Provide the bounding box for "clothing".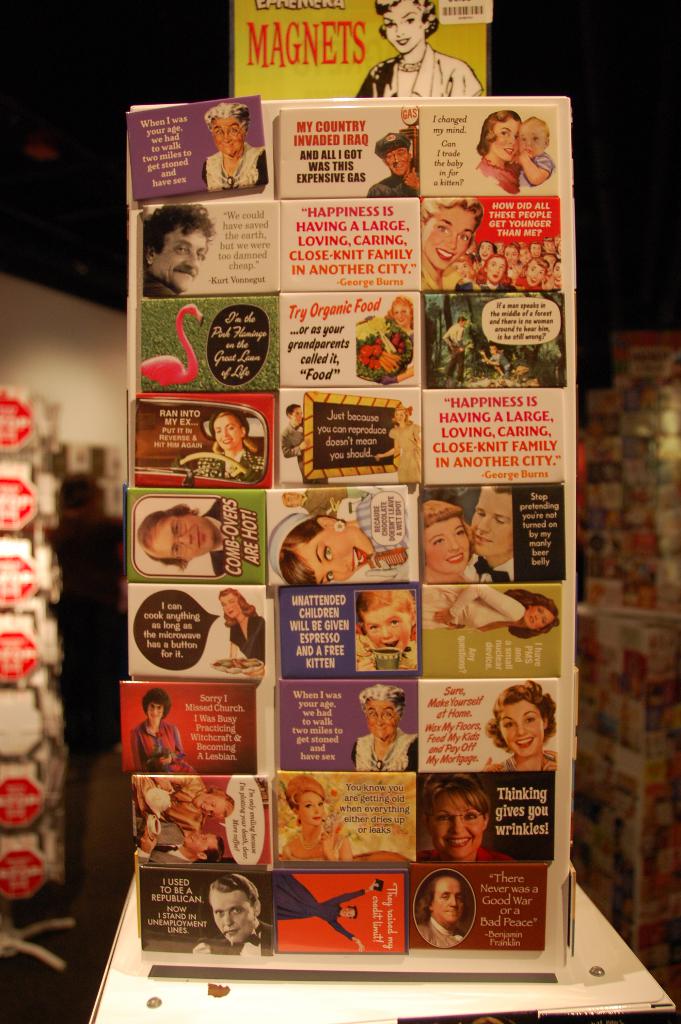
(415,920,466,954).
